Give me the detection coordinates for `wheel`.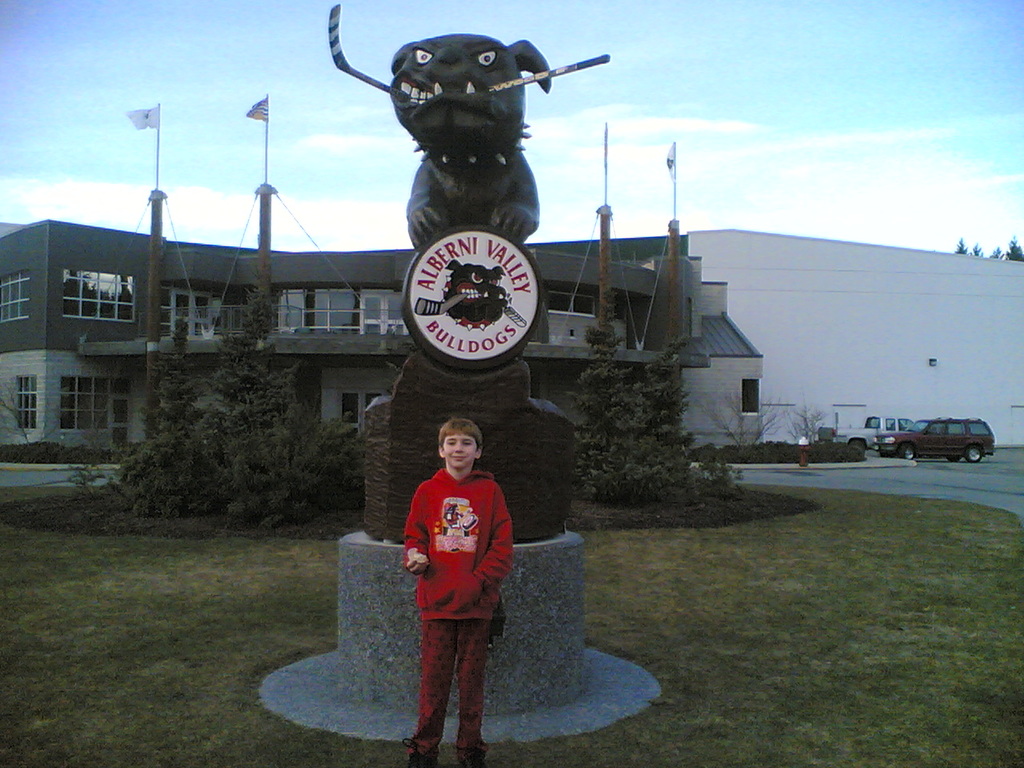
bbox=(947, 454, 962, 462).
